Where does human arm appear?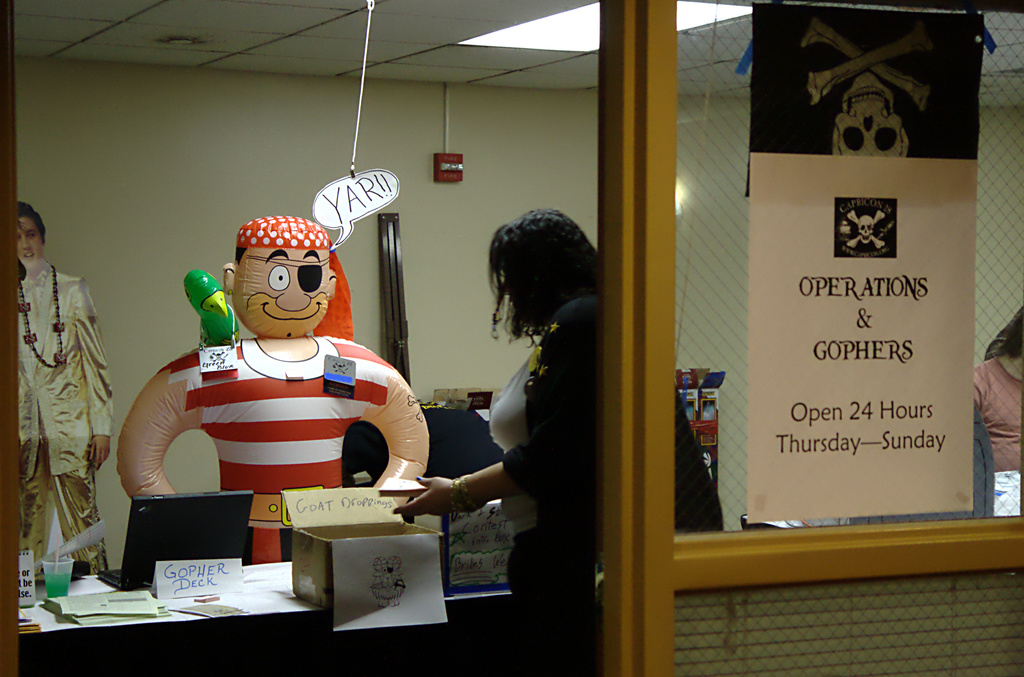
Appears at pyautogui.locateOnScreen(116, 360, 202, 500).
